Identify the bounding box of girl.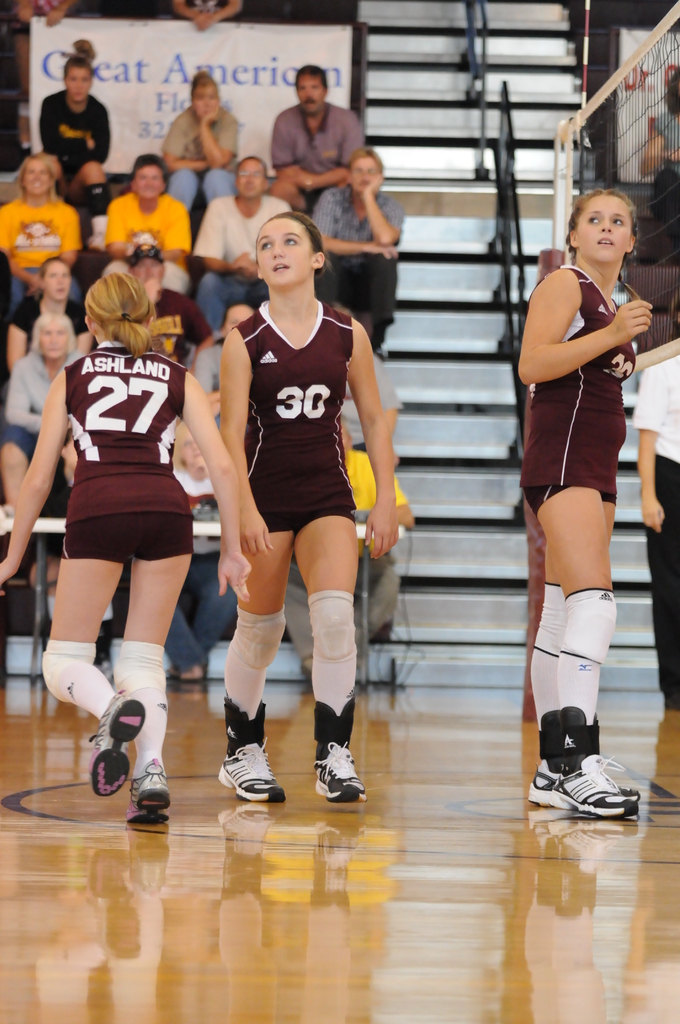
box(1, 266, 253, 833).
